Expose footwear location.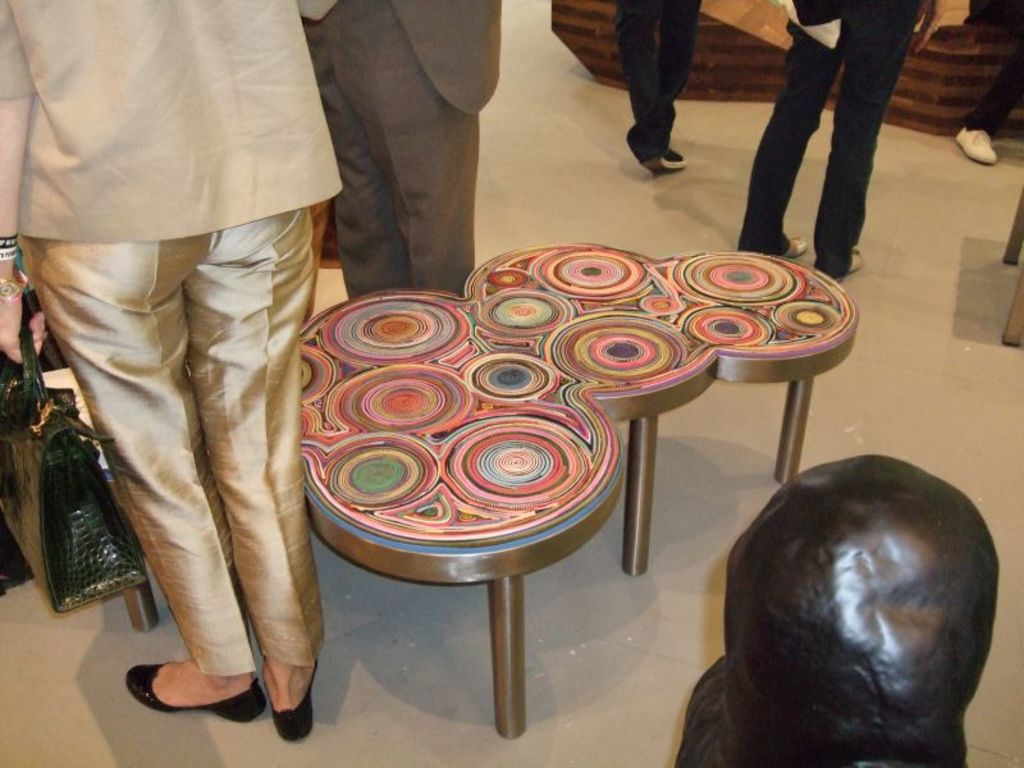
Exposed at detection(262, 659, 319, 744).
